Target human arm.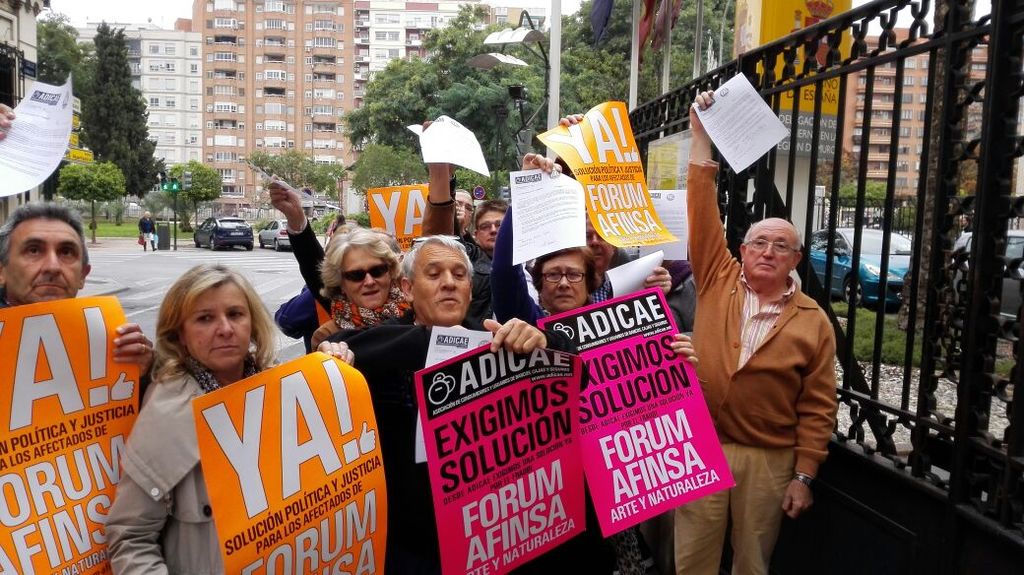
Target region: BBox(0, 96, 15, 139).
